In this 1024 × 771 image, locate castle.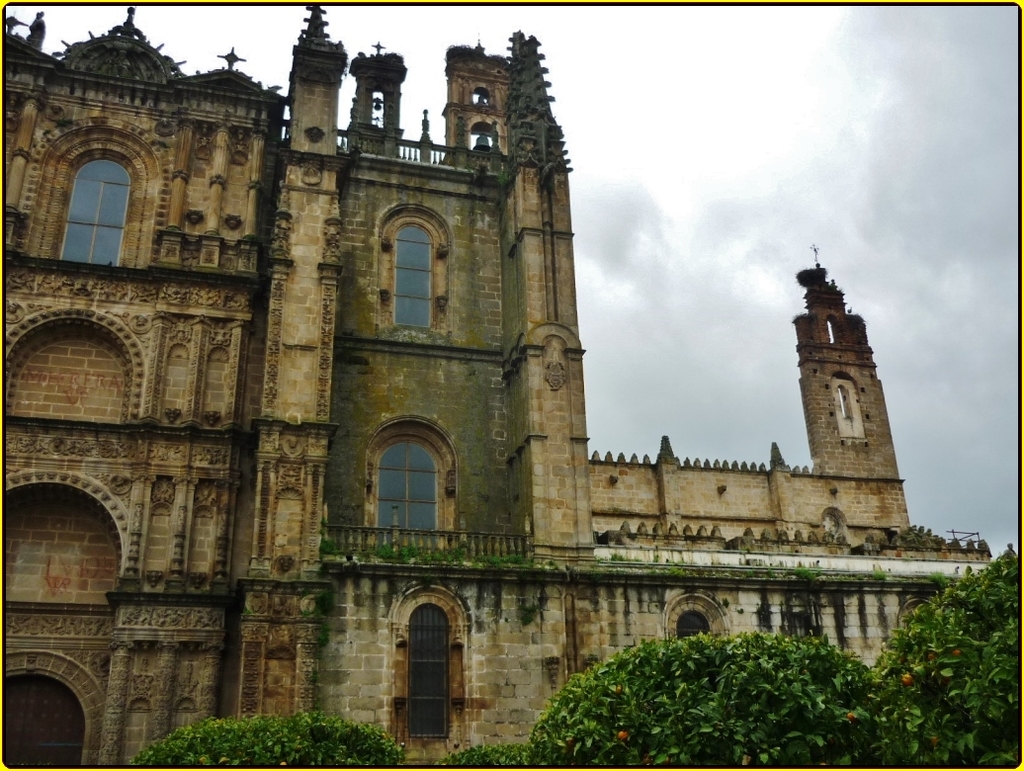
Bounding box: [0,3,1000,770].
